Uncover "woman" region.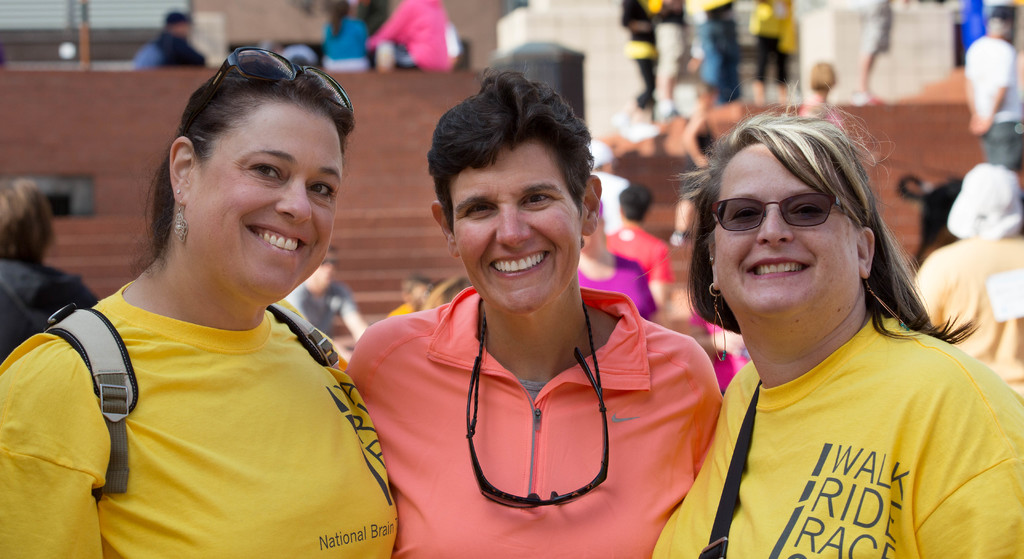
Uncovered: left=0, top=50, right=394, bottom=558.
